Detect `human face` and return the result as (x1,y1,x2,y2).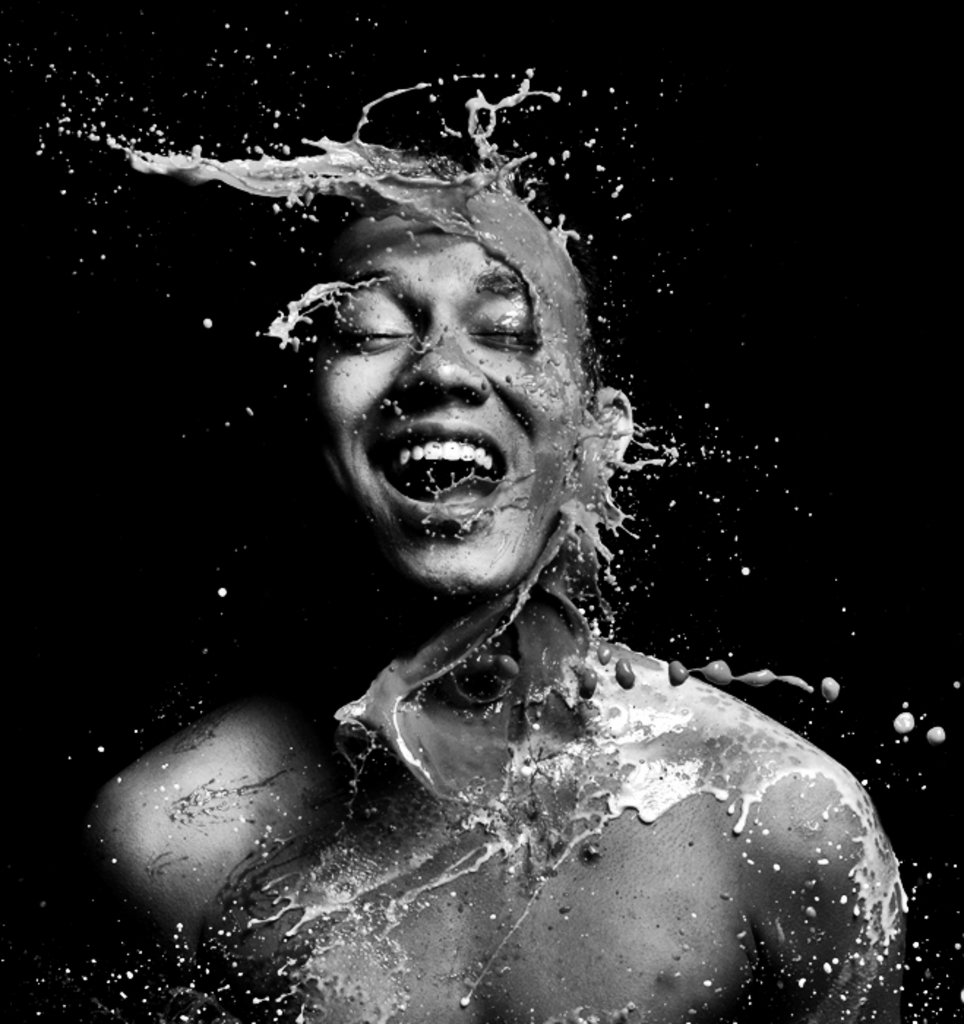
(319,231,585,595).
